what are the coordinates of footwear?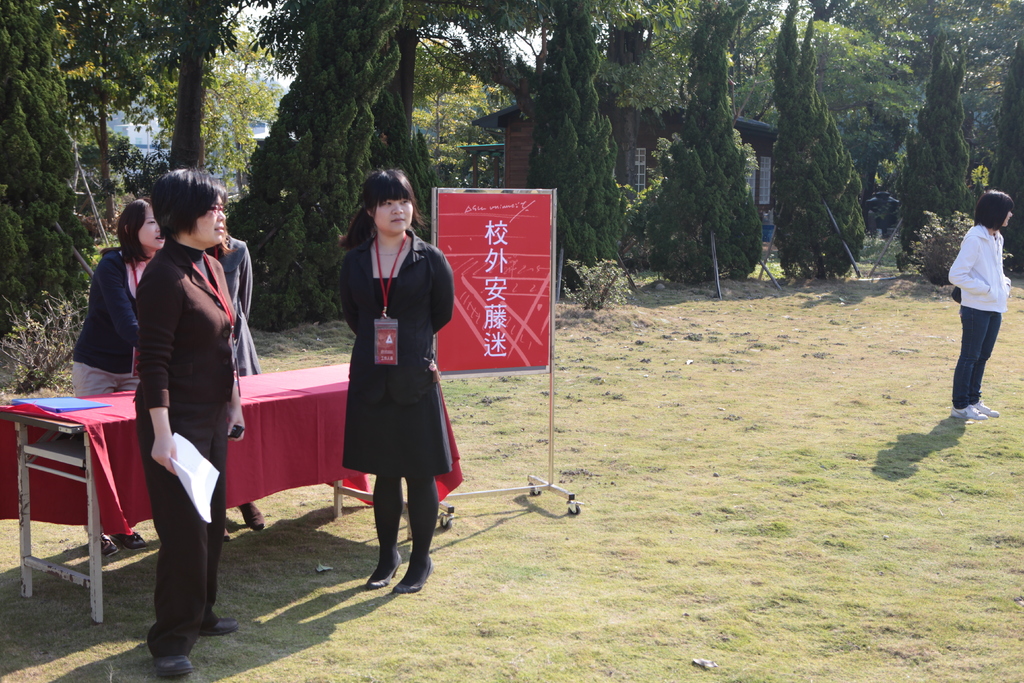
x1=365, y1=549, x2=401, y2=591.
